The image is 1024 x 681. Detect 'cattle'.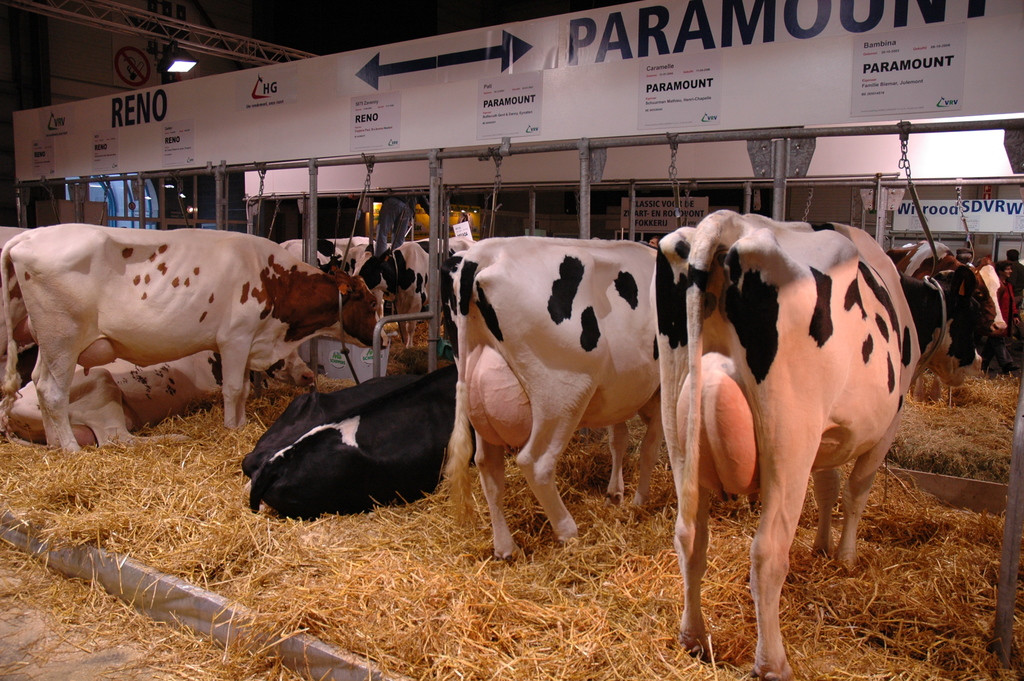
Detection: bbox=(279, 235, 378, 261).
